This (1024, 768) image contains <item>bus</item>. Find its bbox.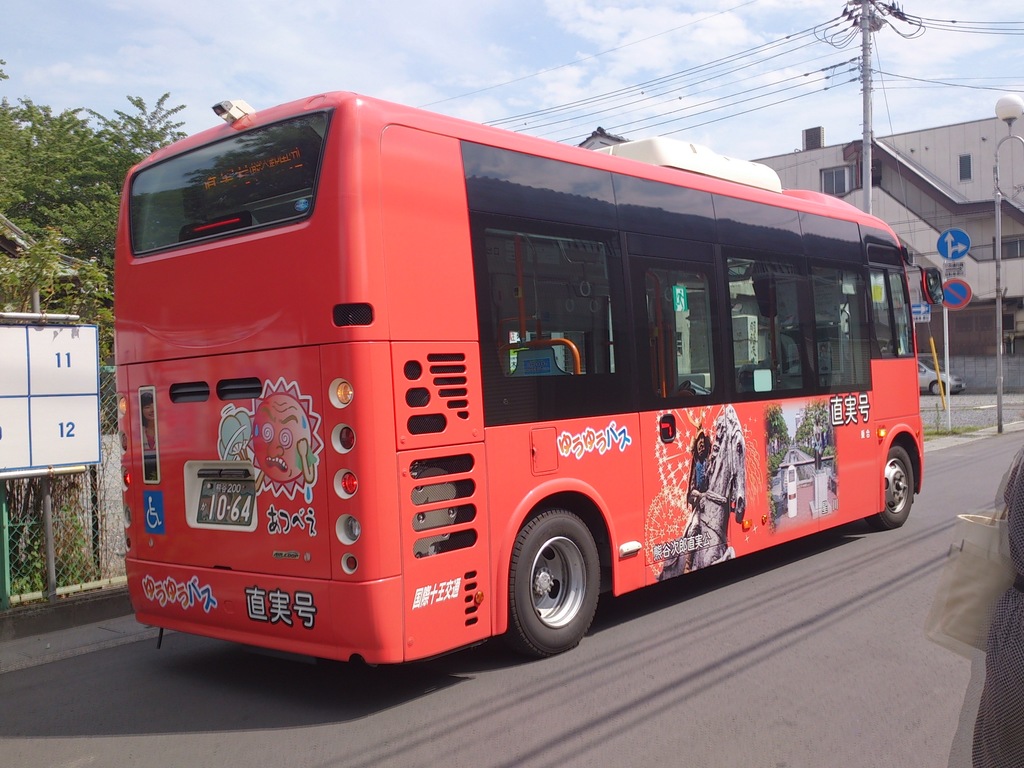
(x1=112, y1=93, x2=948, y2=662).
